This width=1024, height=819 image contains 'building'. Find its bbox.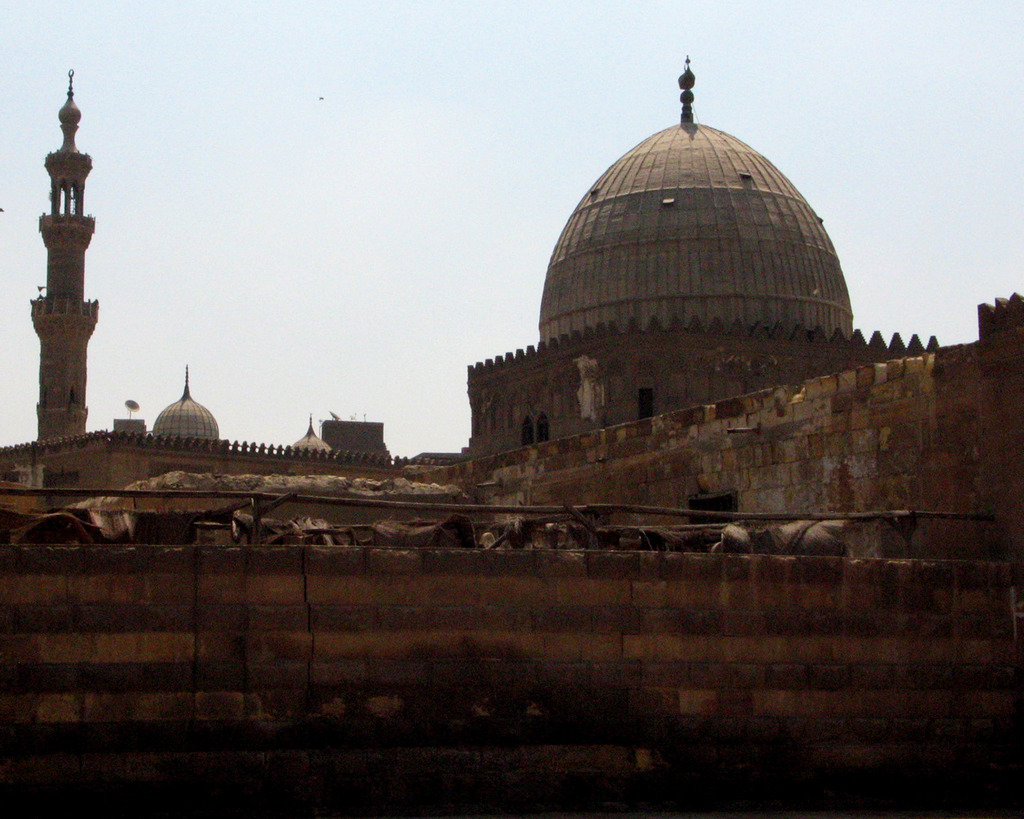
x1=0 y1=43 x2=1023 y2=813.
